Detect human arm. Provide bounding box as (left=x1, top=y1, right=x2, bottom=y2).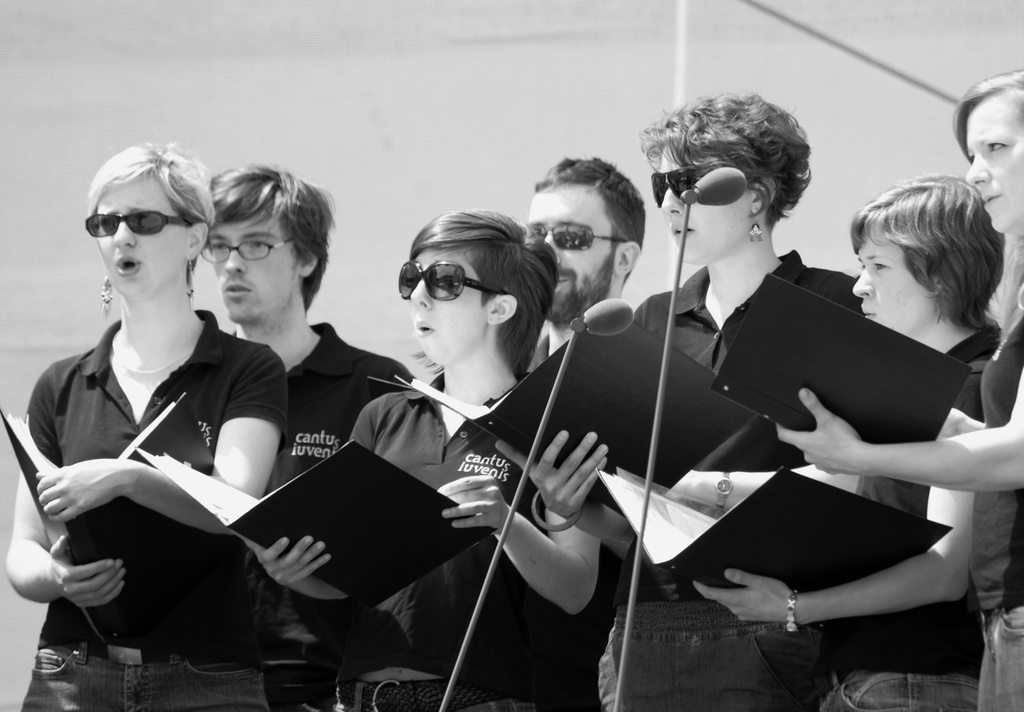
(left=486, top=424, right=640, bottom=559).
